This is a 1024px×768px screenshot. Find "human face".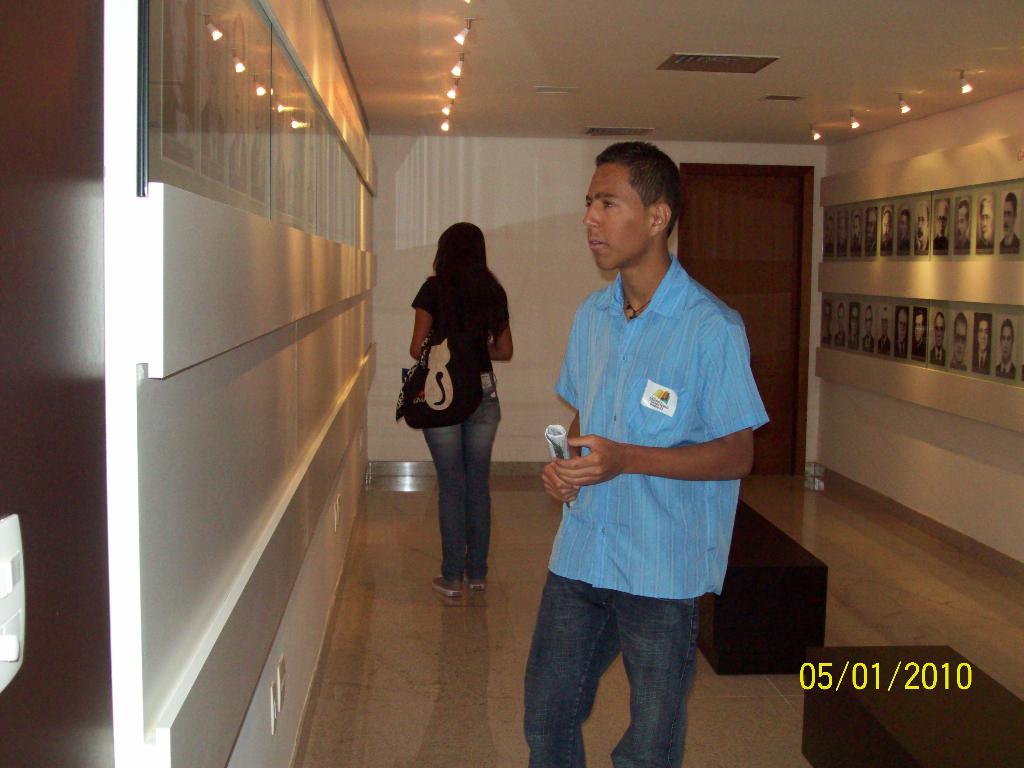
Bounding box: 579,164,646,269.
